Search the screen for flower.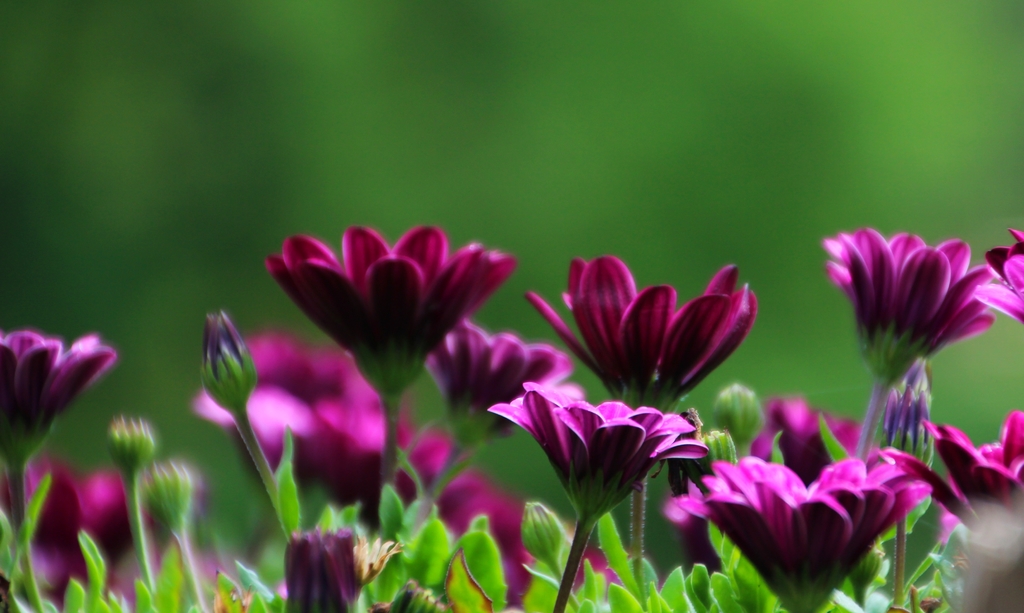
Found at box=[572, 540, 680, 590].
